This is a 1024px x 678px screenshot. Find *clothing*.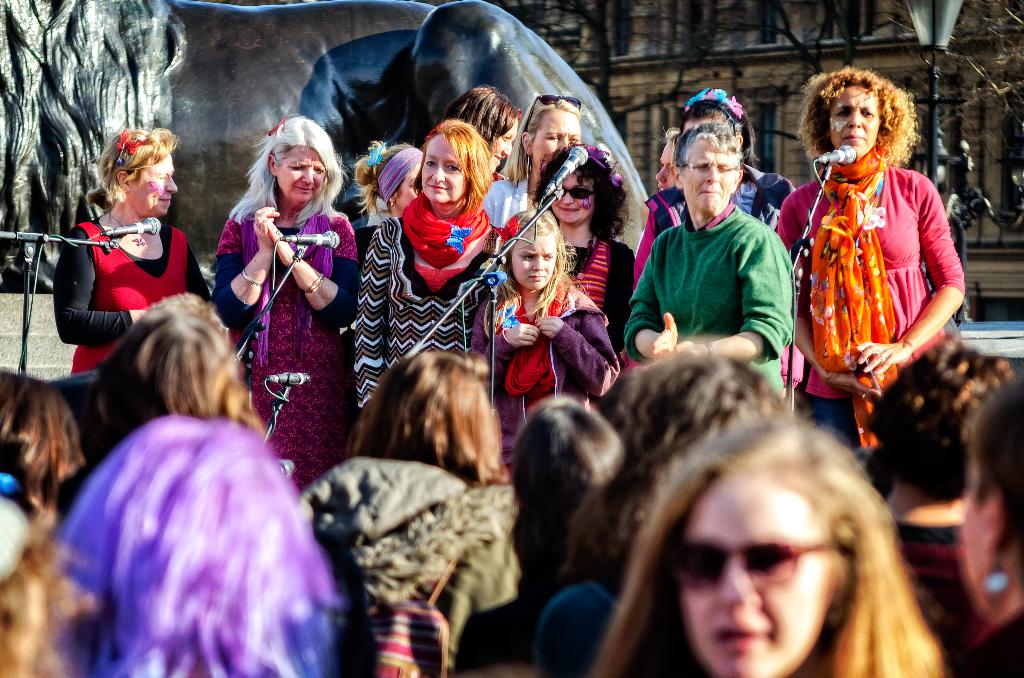
Bounding box: bbox=[618, 192, 796, 400].
